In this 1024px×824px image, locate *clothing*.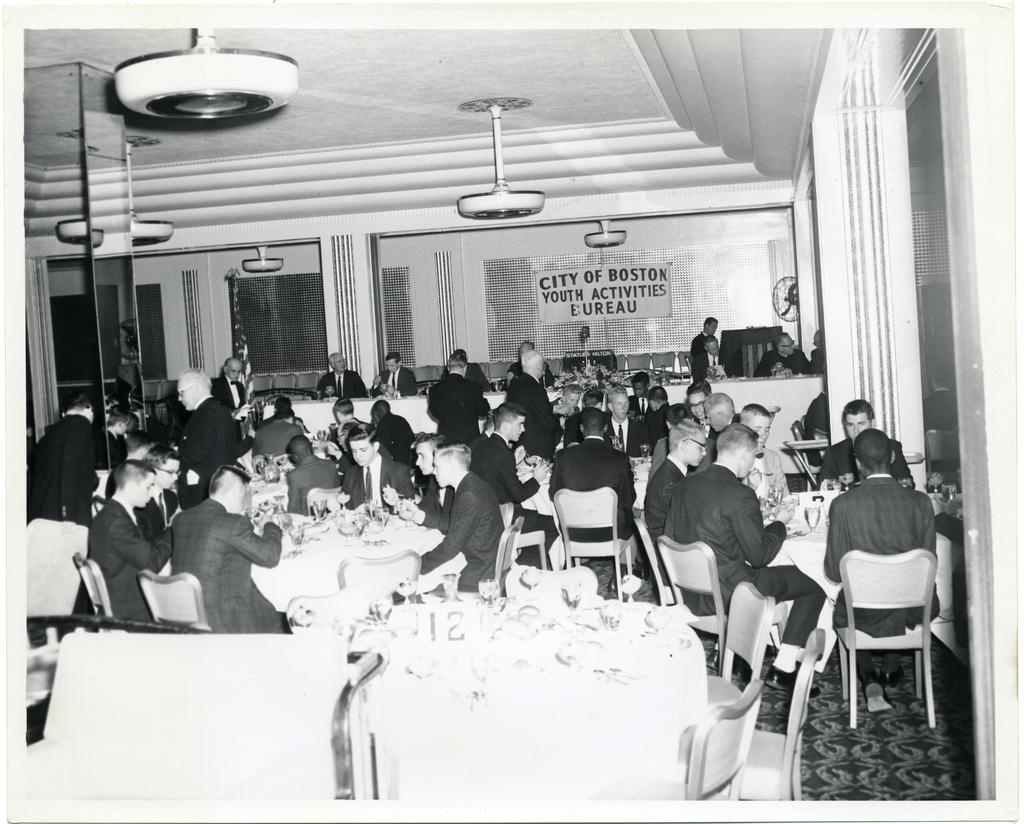
Bounding box: 465, 427, 538, 516.
